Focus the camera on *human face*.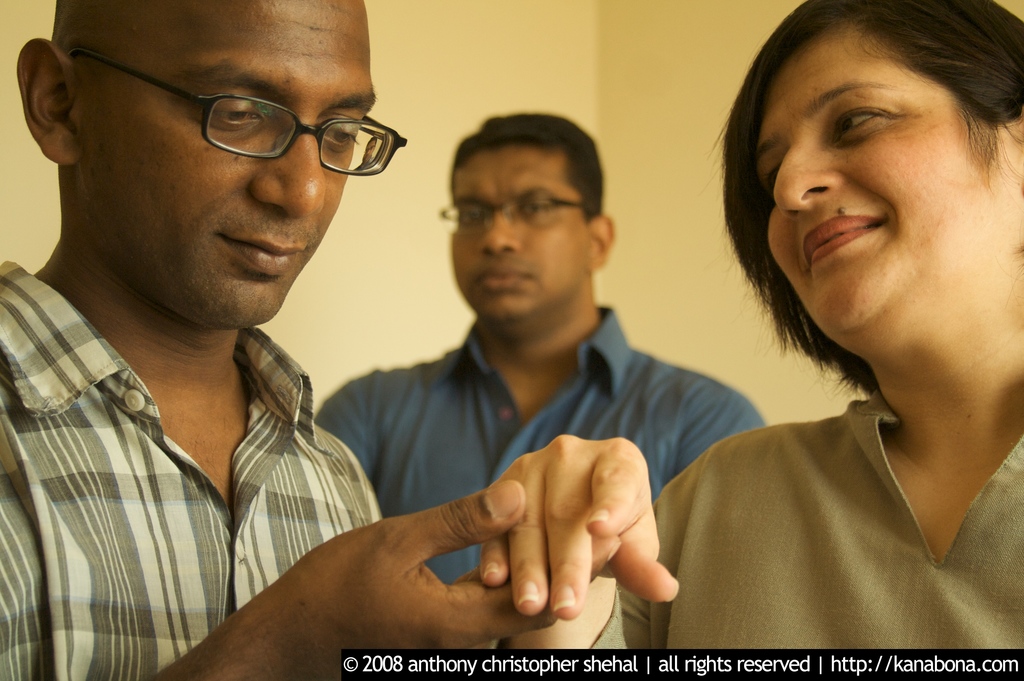
Focus region: bbox=(448, 154, 575, 304).
